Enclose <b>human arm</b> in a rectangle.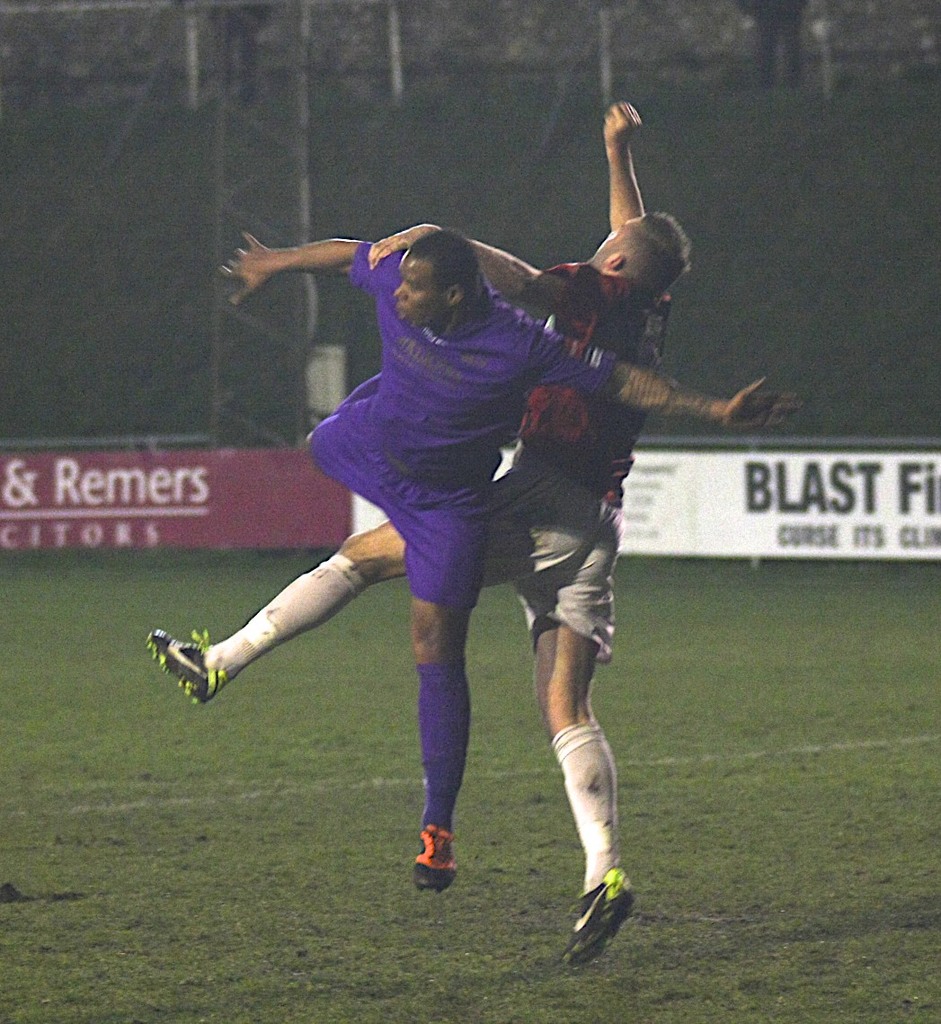
365, 213, 601, 320.
